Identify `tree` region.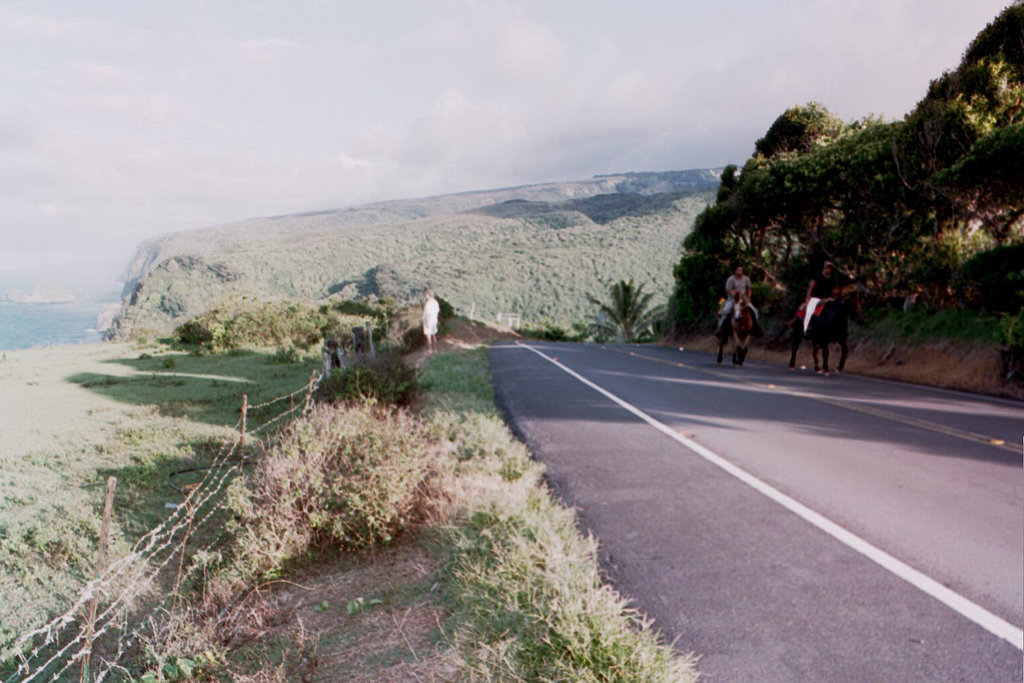
Region: 662:93:911:371.
